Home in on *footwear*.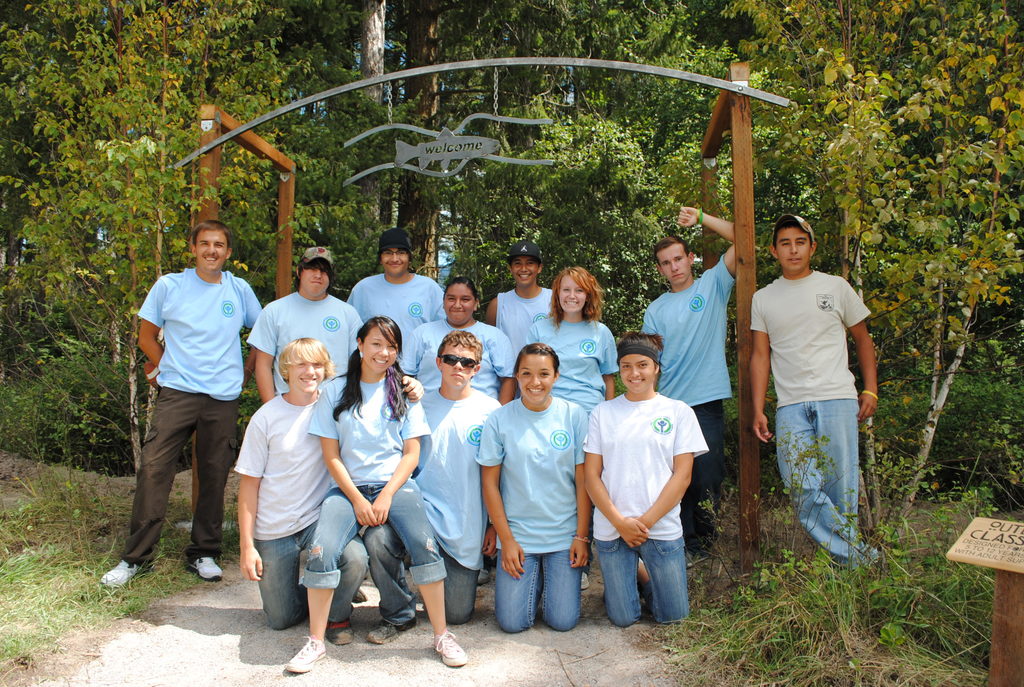
Homed in at x1=353 y1=587 x2=367 y2=603.
